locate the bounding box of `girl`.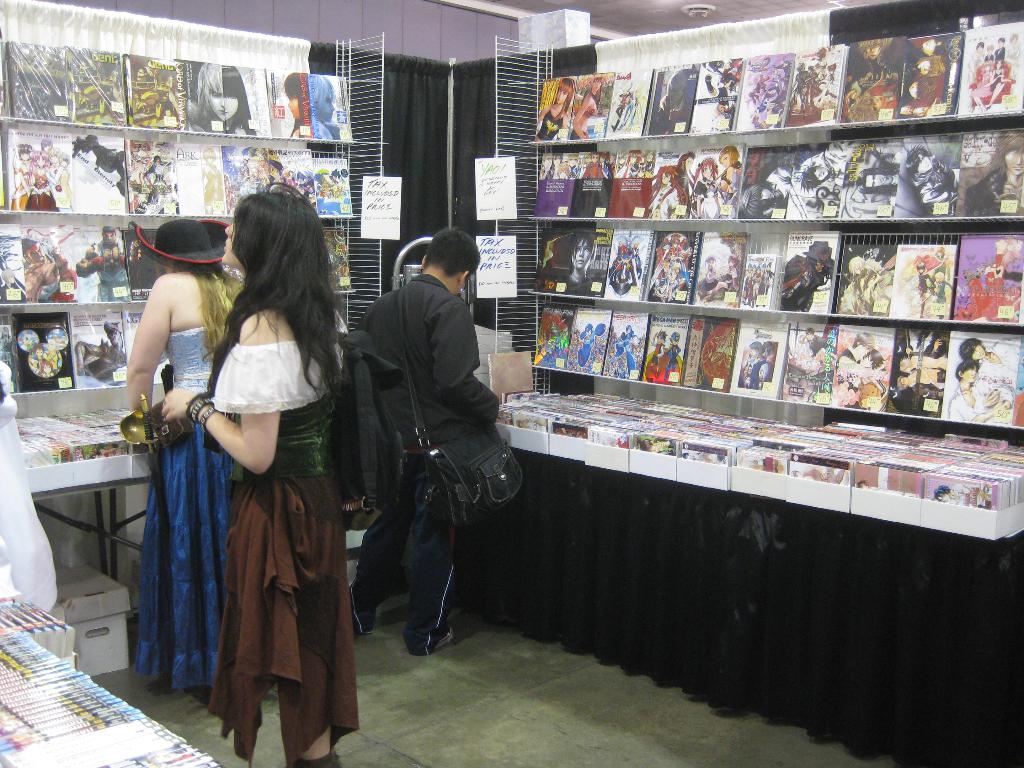
Bounding box: Rect(716, 145, 742, 219).
